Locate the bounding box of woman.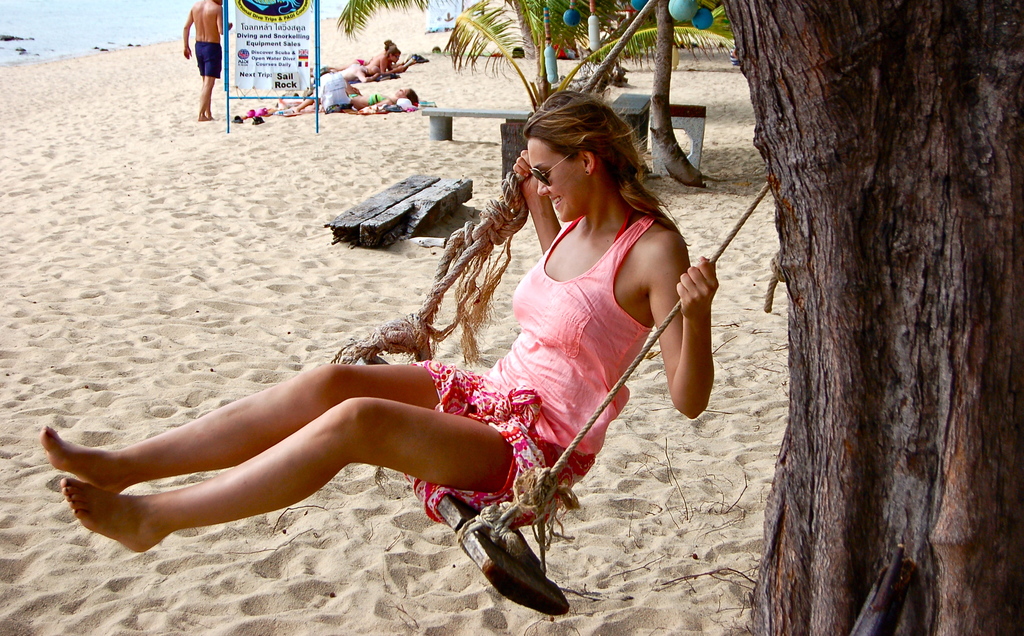
Bounding box: {"x1": 33, "y1": 85, "x2": 700, "y2": 562}.
